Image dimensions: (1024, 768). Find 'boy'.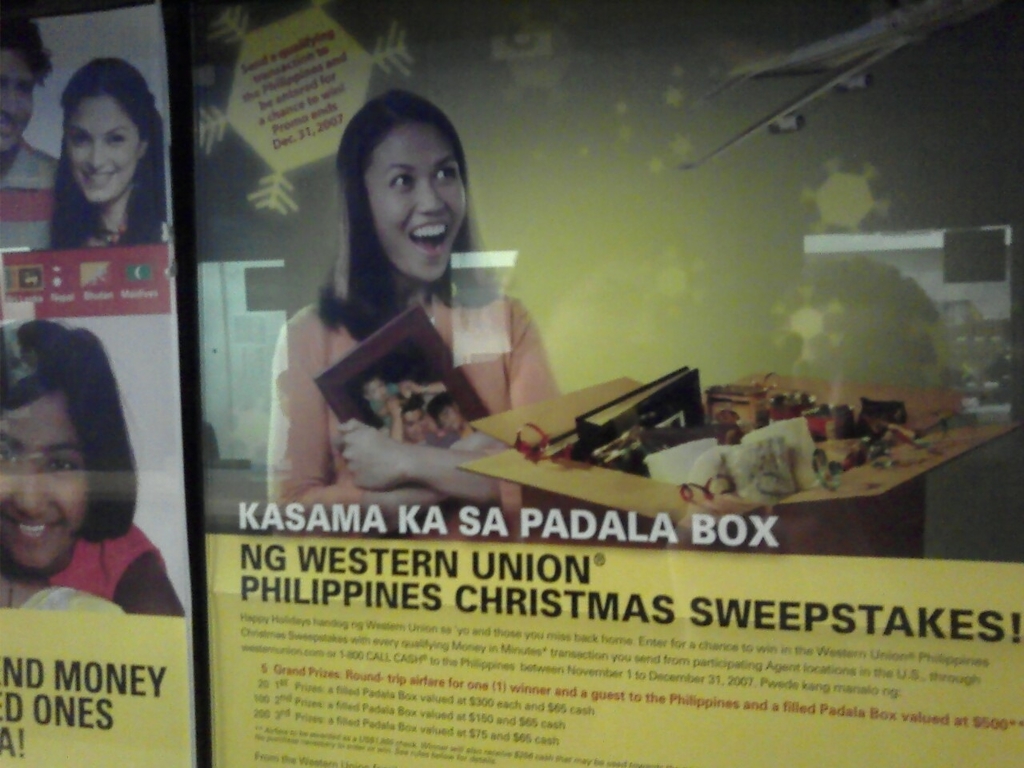
{"x1": 0, "y1": 5, "x2": 62, "y2": 259}.
